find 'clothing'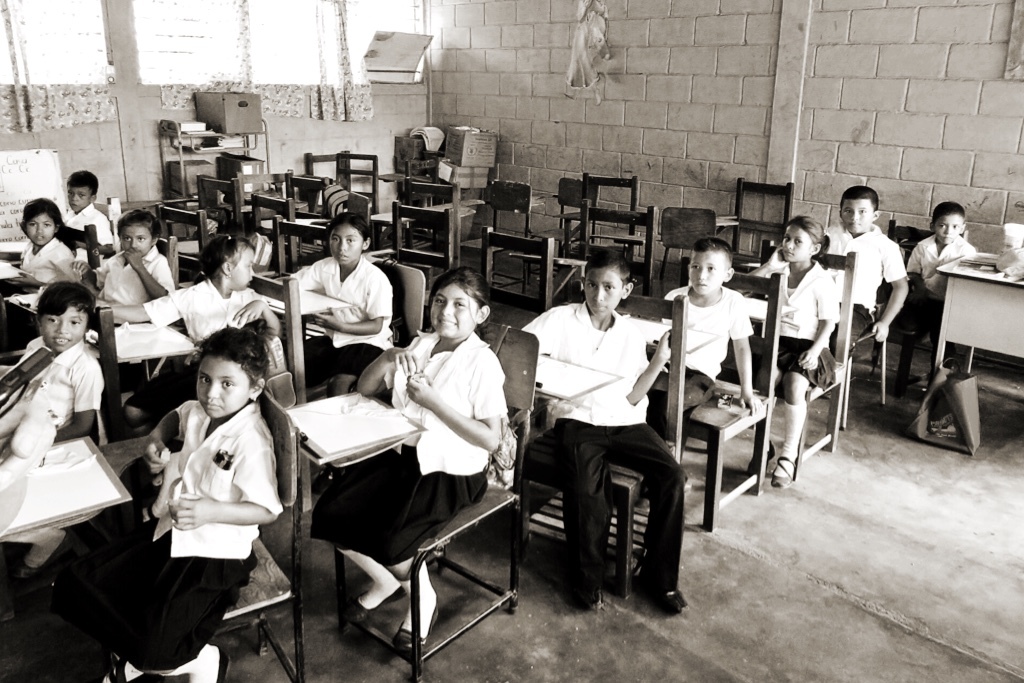
region(19, 239, 76, 280)
